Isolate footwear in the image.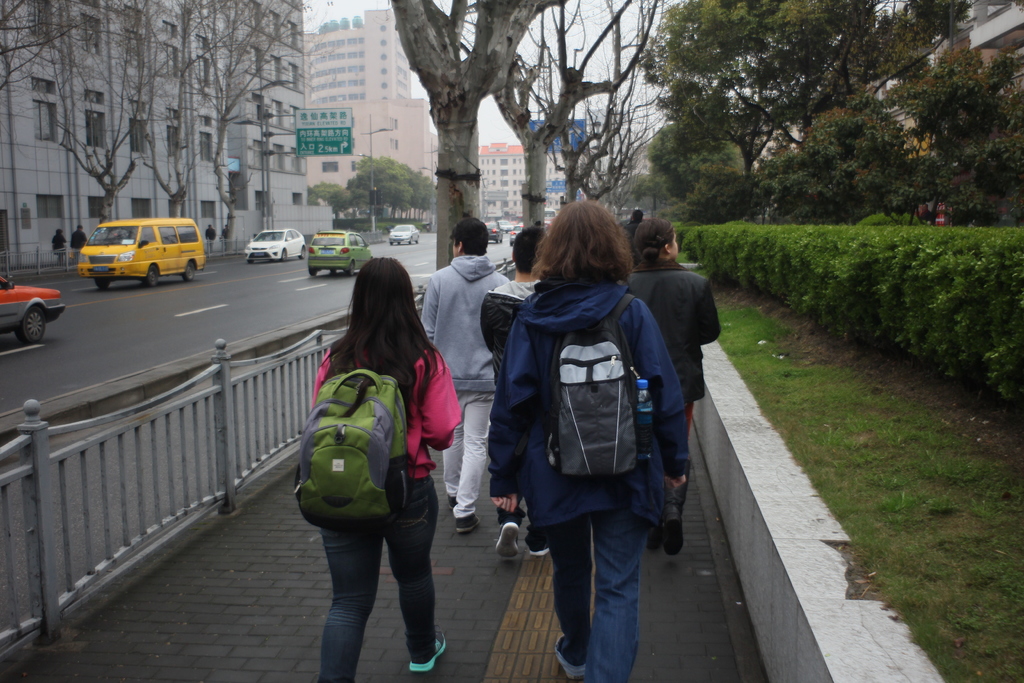
Isolated region: BBox(531, 539, 547, 555).
